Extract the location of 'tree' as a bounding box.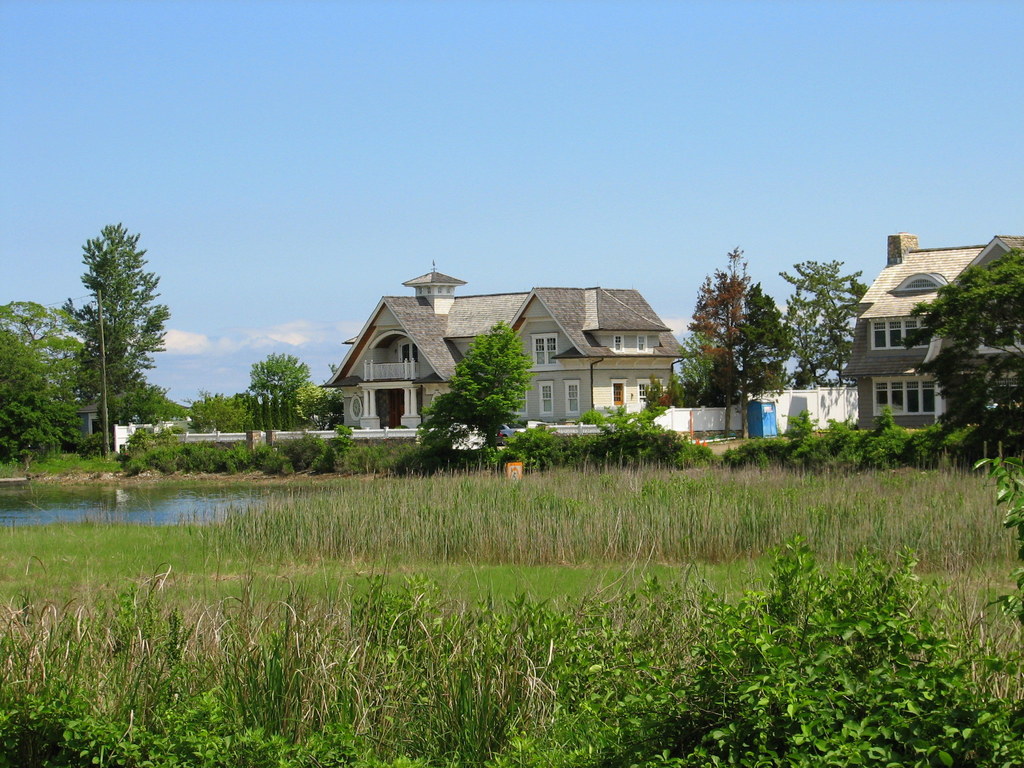
crop(678, 324, 717, 395).
